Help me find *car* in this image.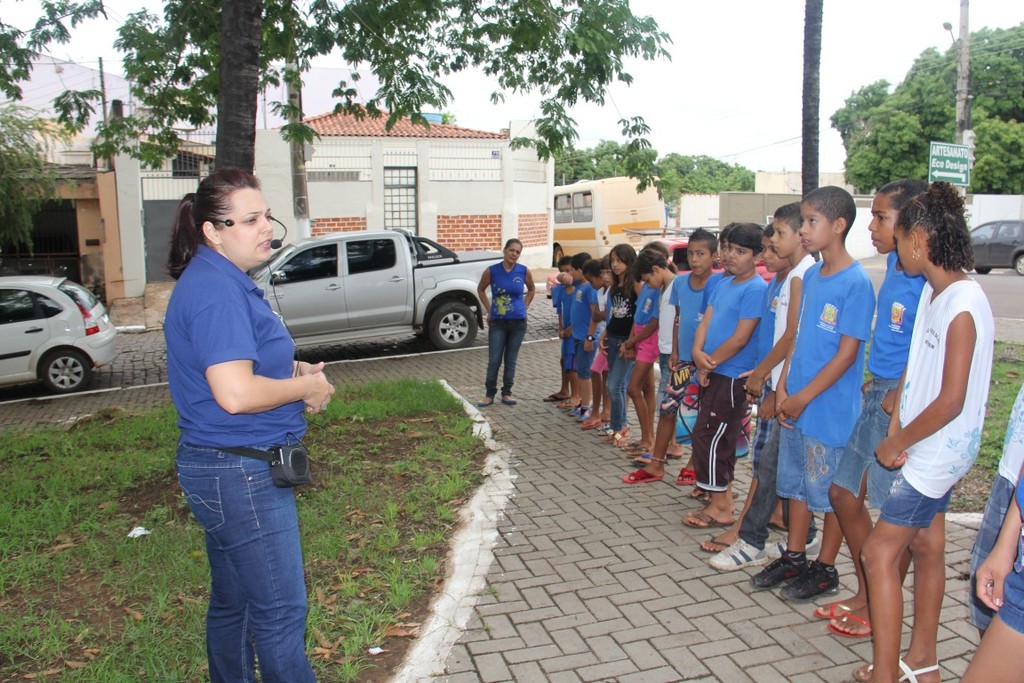
Found it: box=[0, 275, 121, 395].
